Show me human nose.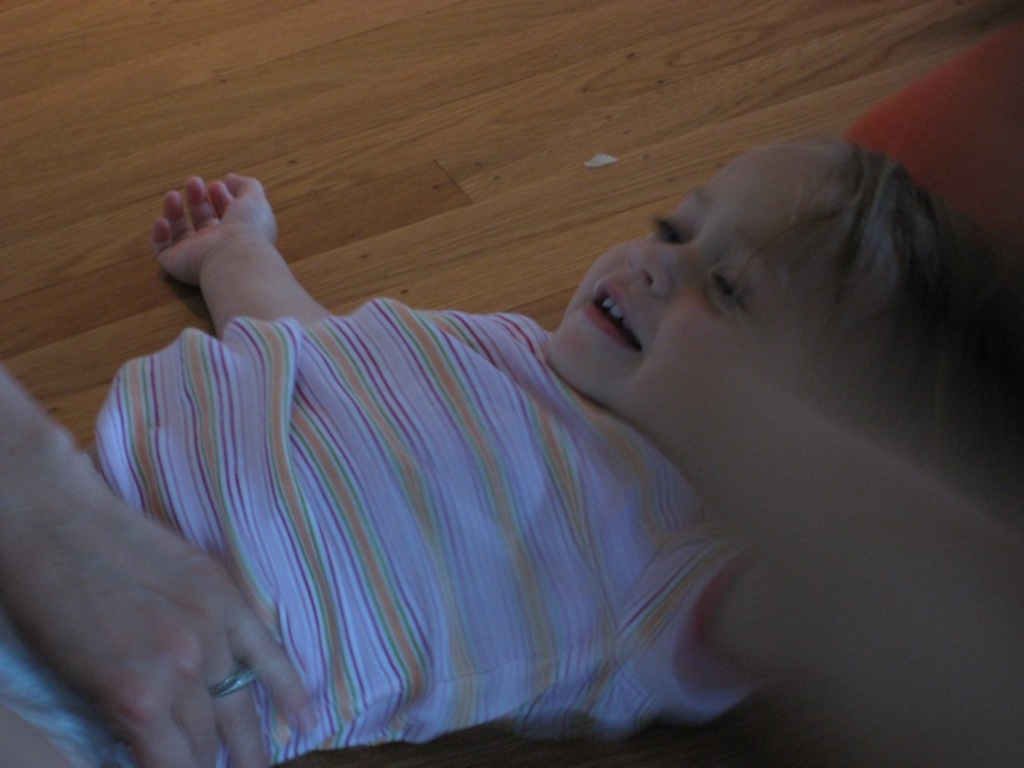
human nose is here: box(622, 242, 695, 298).
